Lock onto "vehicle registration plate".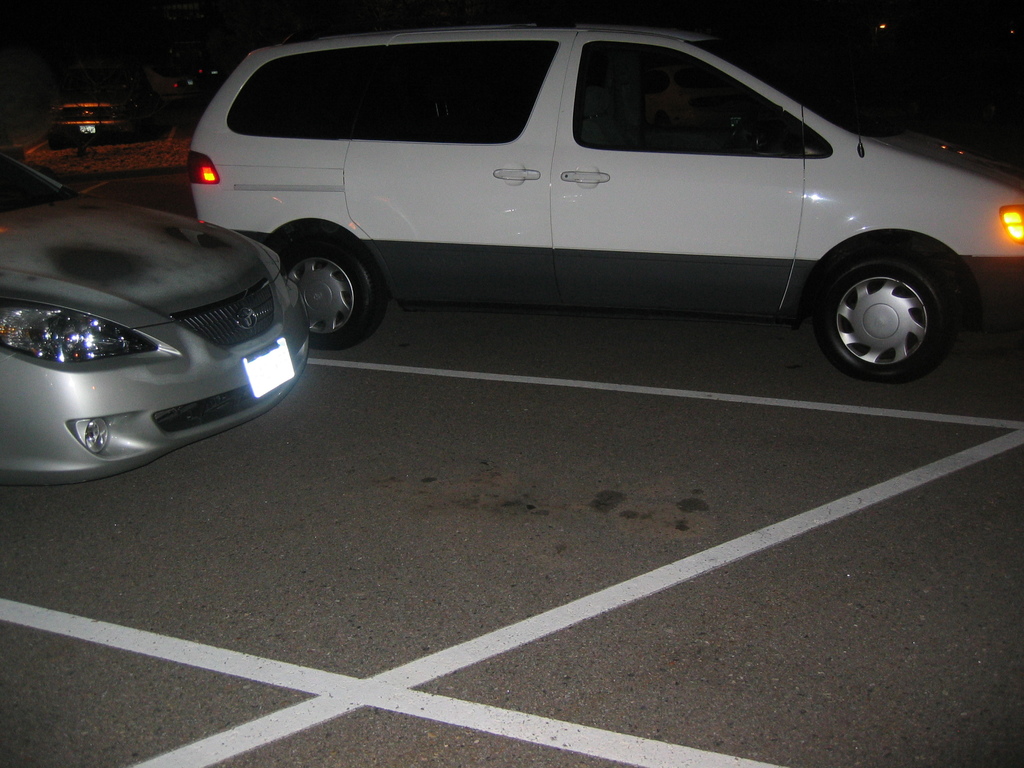
Locked: x1=236, y1=338, x2=300, y2=397.
